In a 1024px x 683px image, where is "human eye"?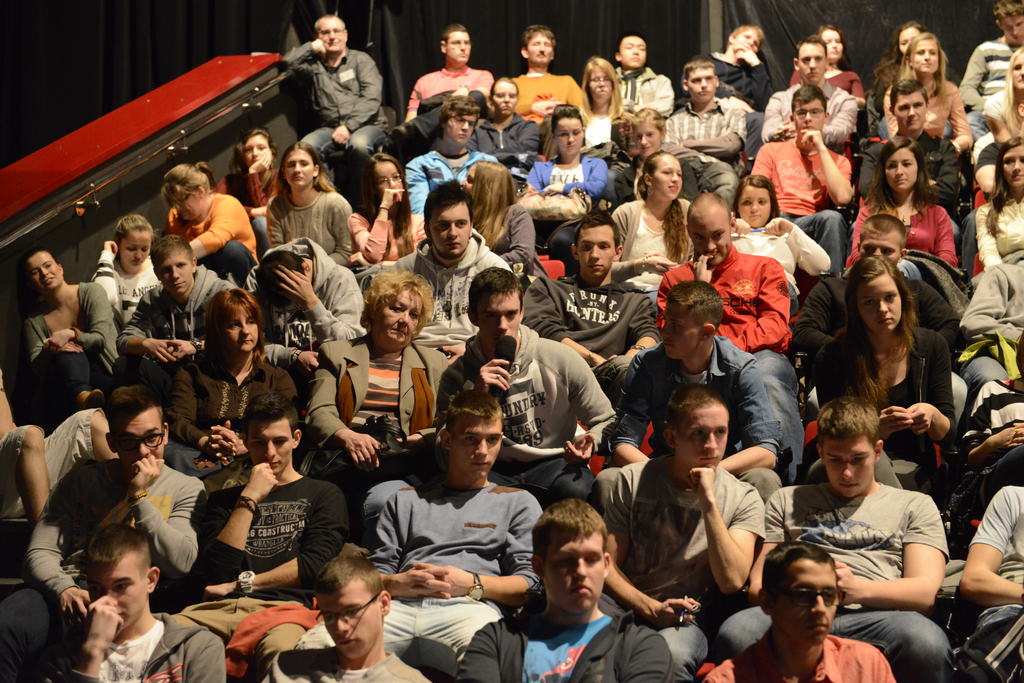
(378, 179, 388, 187).
